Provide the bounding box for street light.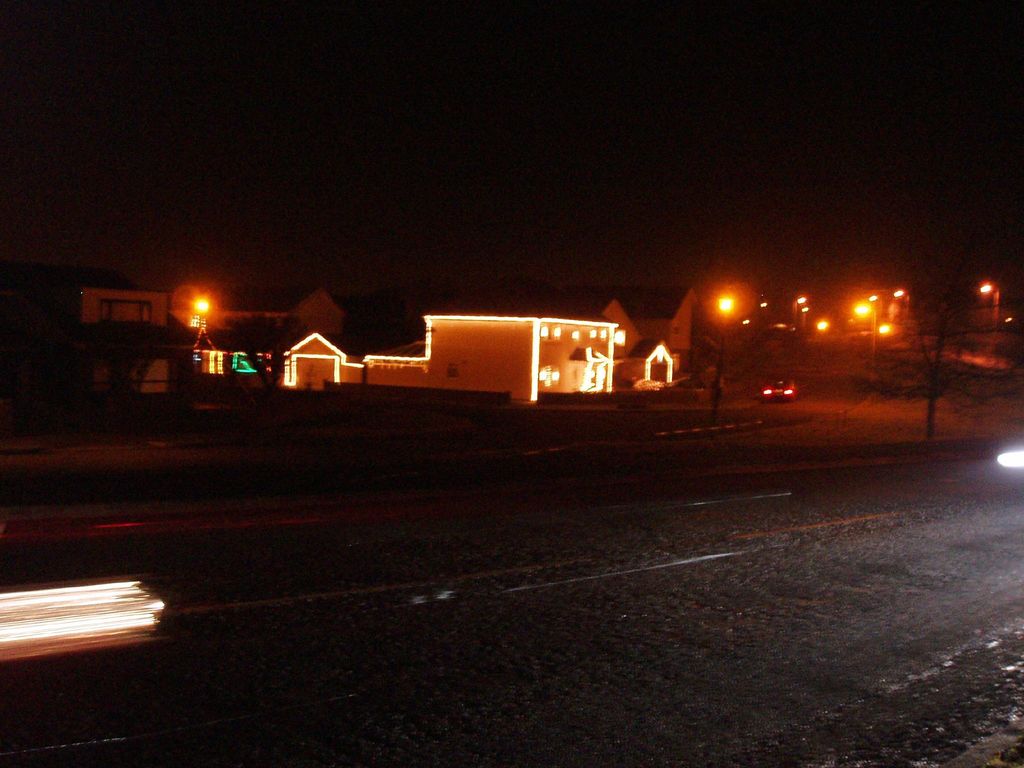
bbox=[792, 295, 806, 324].
